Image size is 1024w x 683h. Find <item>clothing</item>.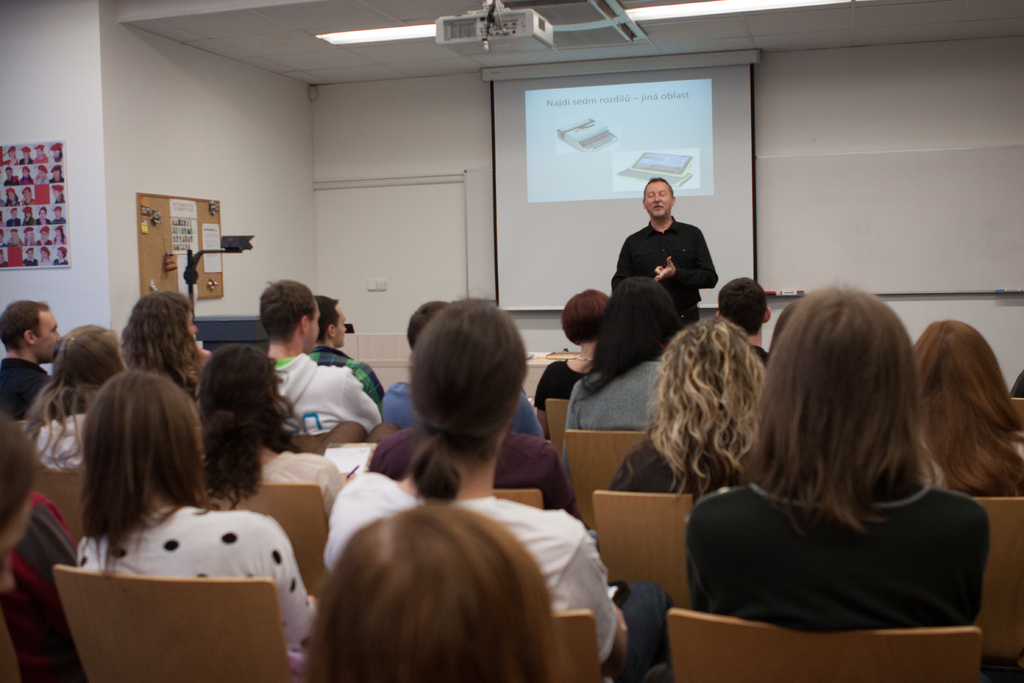
bbox=(79, 504, 317, 662).
